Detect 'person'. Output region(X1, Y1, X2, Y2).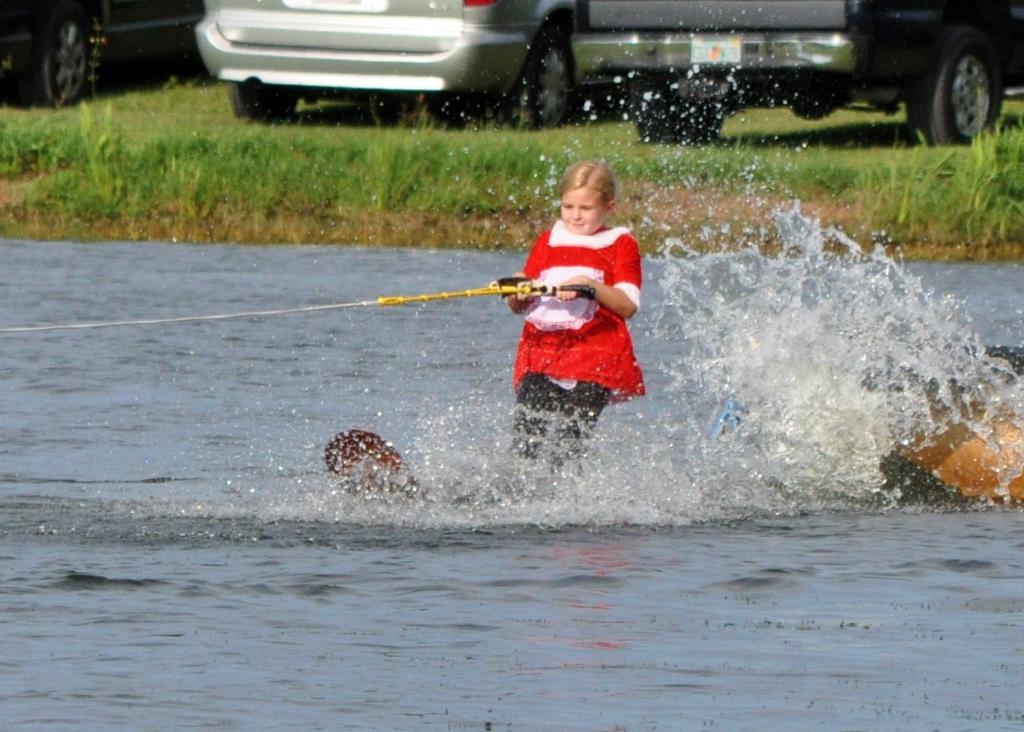
region(508, 131, 649, 456).
